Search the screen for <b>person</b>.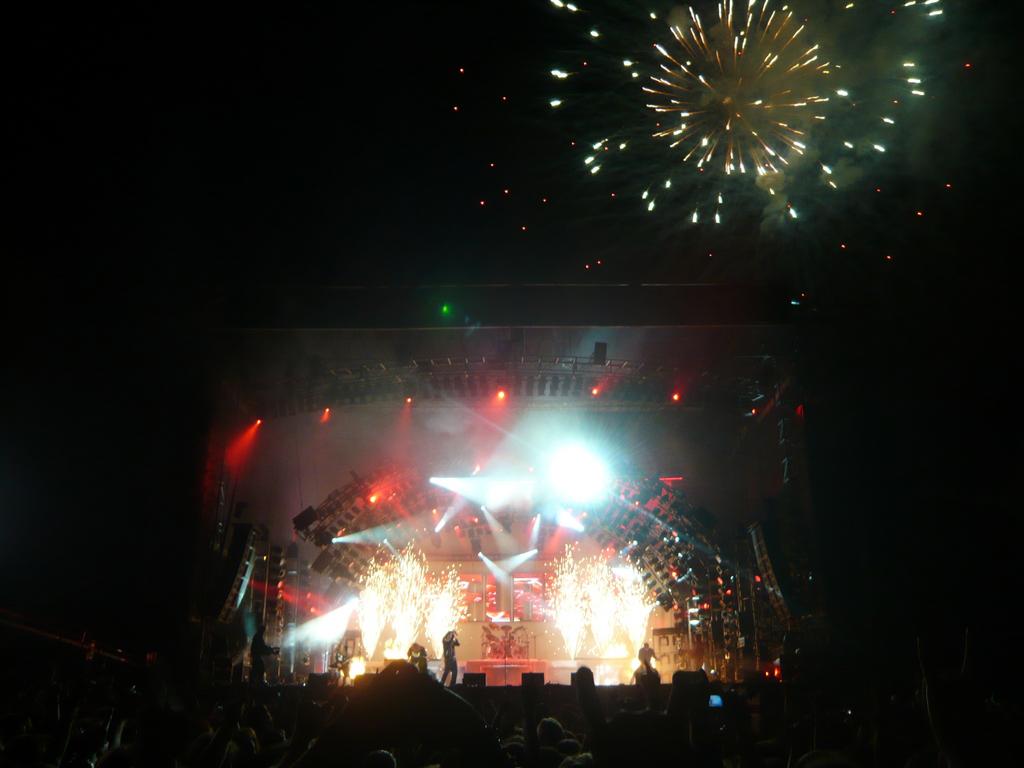
Found at bbox=(437, 621, 463, 692).
